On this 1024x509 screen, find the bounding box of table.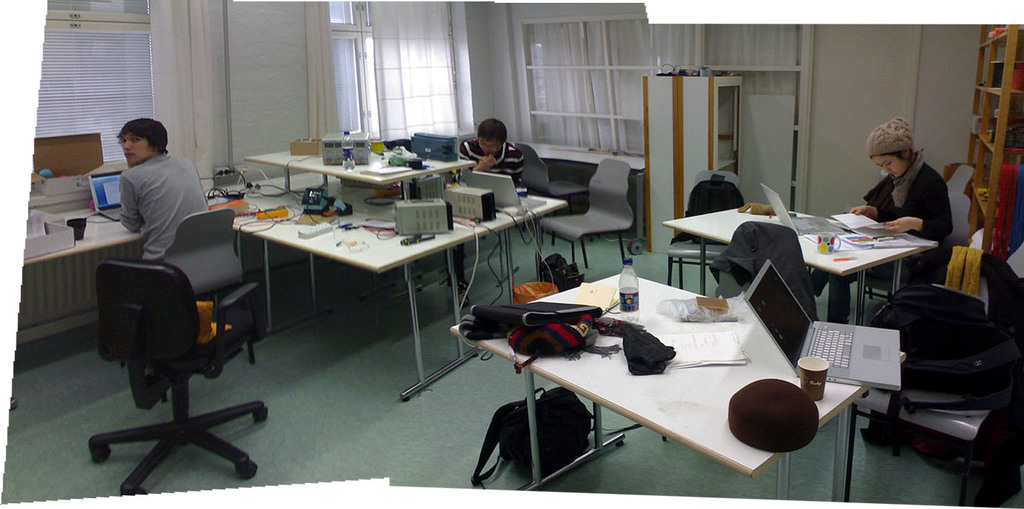
Bounding box: crop(450, 269, 910, 508).
